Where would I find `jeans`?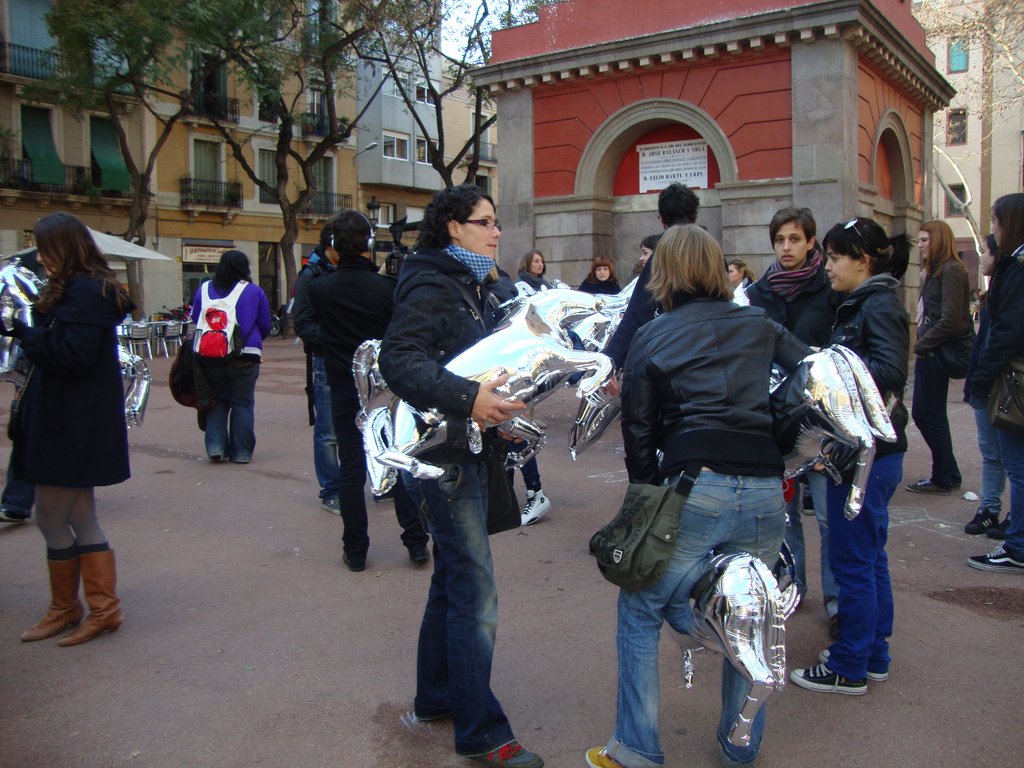
At <bbox>399, 461, 507, 755</bbox>.
